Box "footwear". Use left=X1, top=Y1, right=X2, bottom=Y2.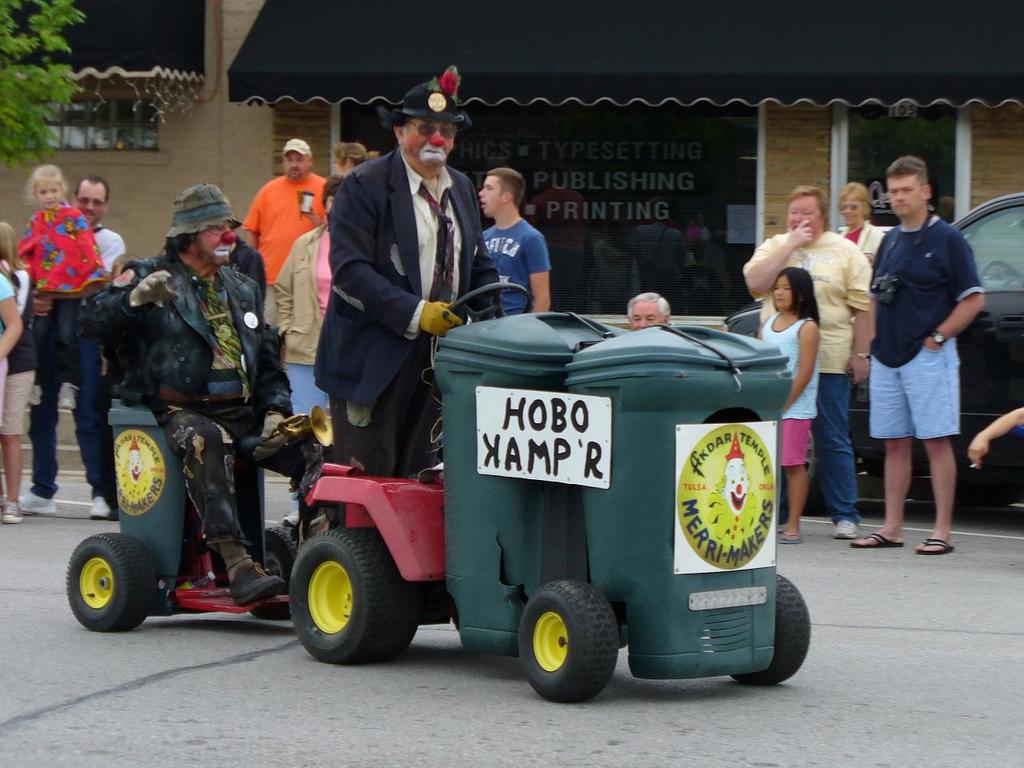
left=776, top=527, right=802, bottom=549.
